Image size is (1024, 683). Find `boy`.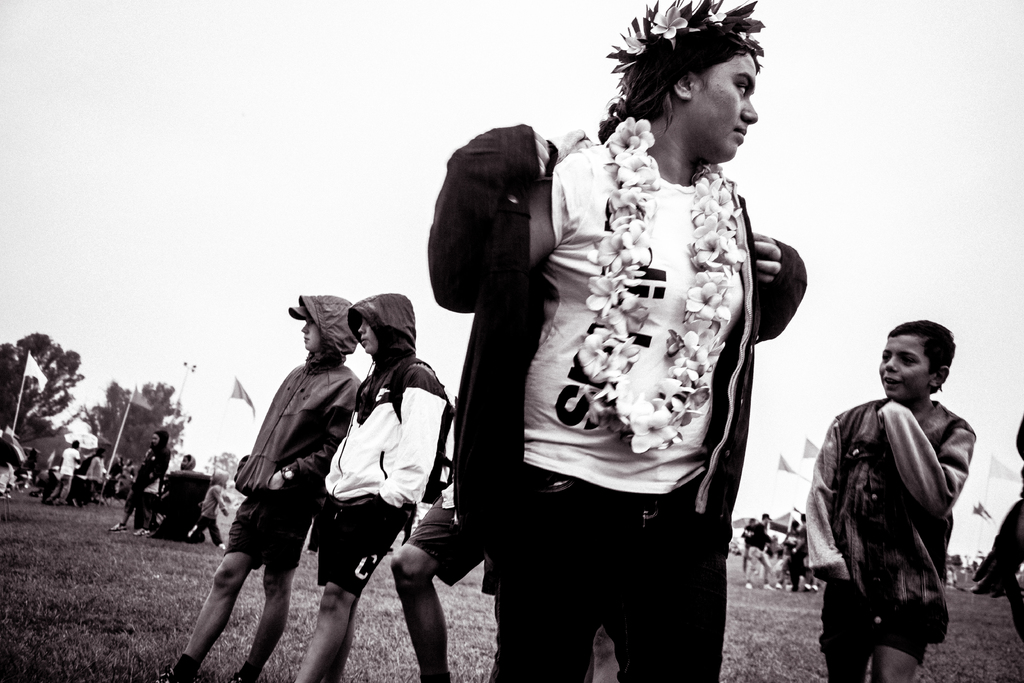
bbox=(197, 297, 367, 682).
